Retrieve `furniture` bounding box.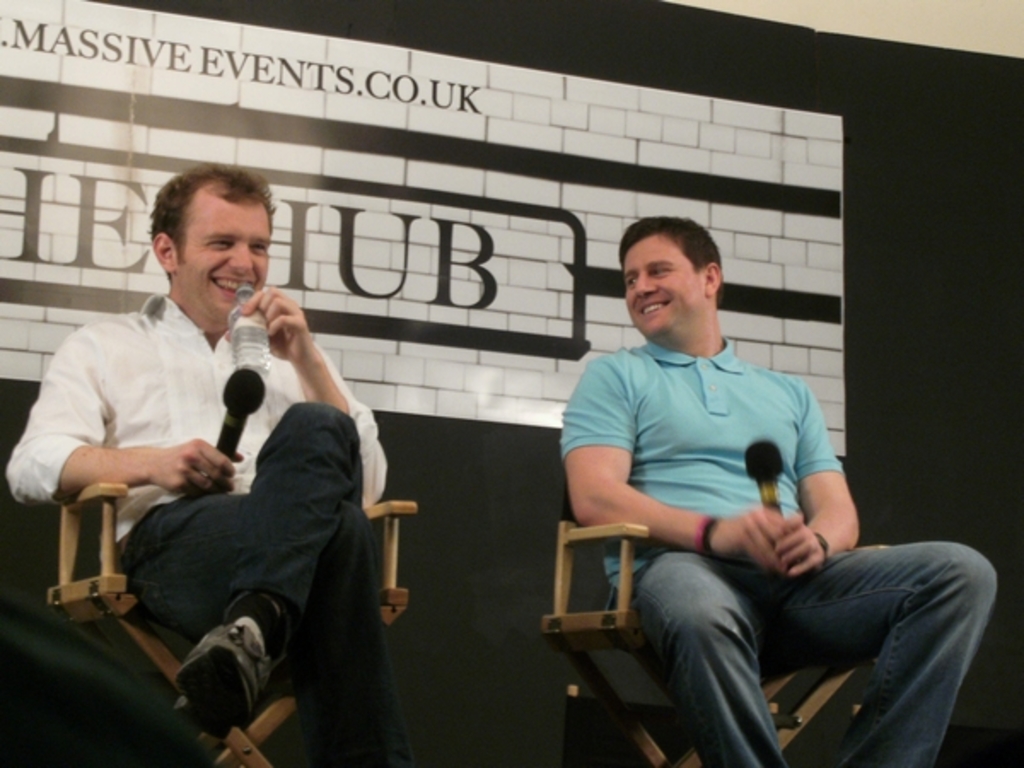
Bounding box: {"x1": 46, "y1": 483, "x2": 420, "y2": 766}.
